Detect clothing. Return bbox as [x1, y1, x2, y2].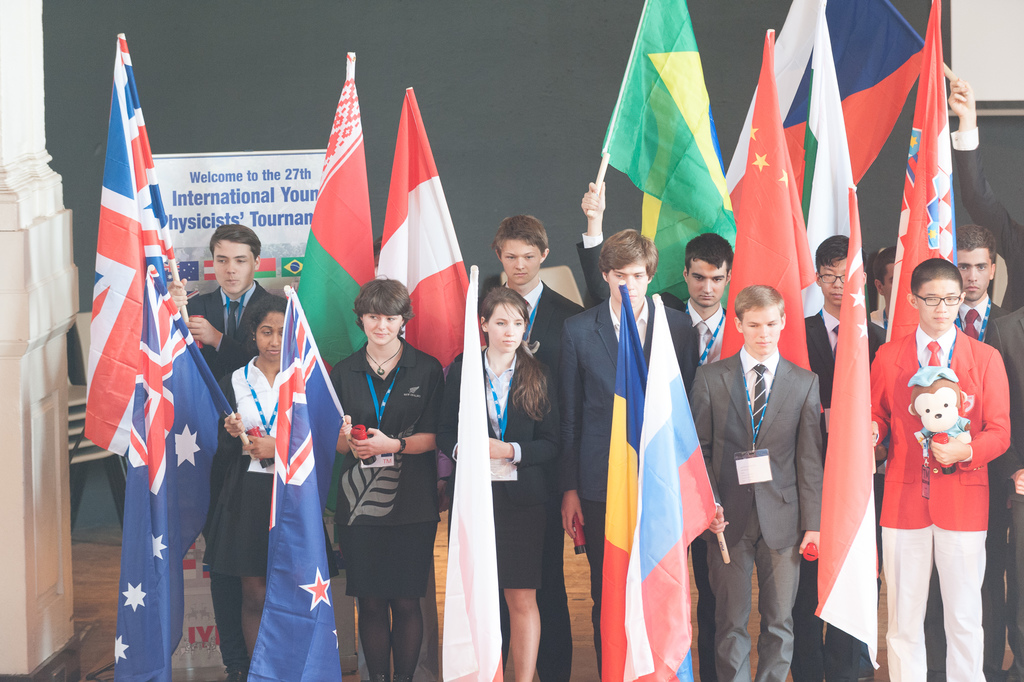
[683, 340, 826, 681].
